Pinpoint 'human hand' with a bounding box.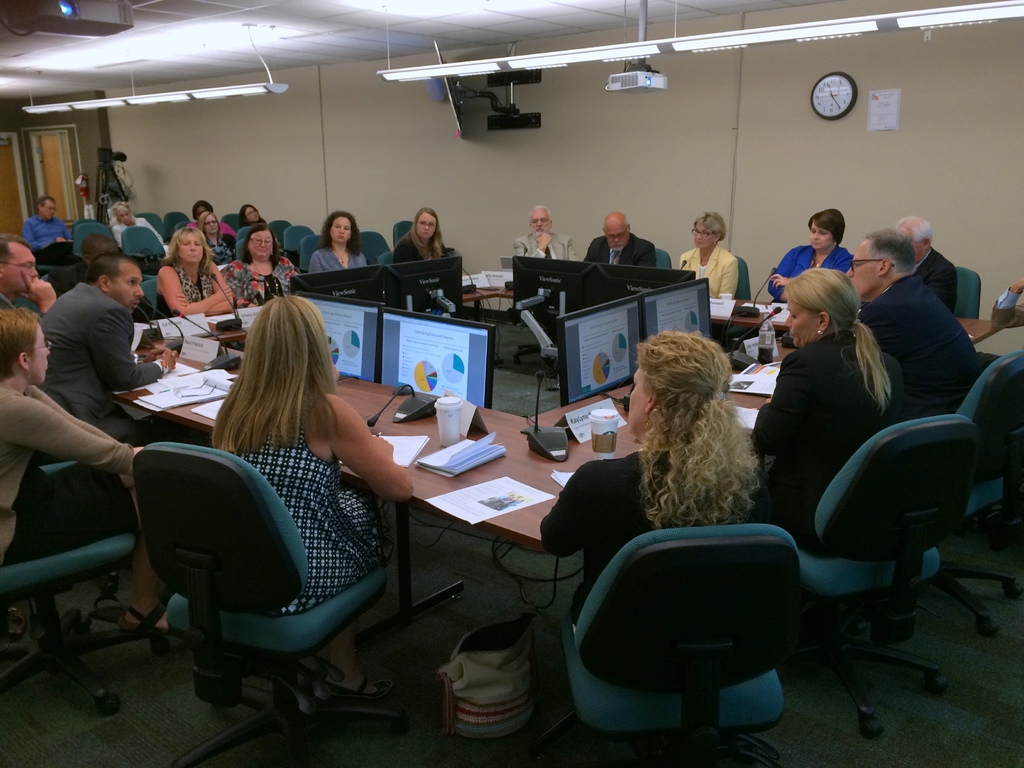
Rect(145, 345, 179, 371).
